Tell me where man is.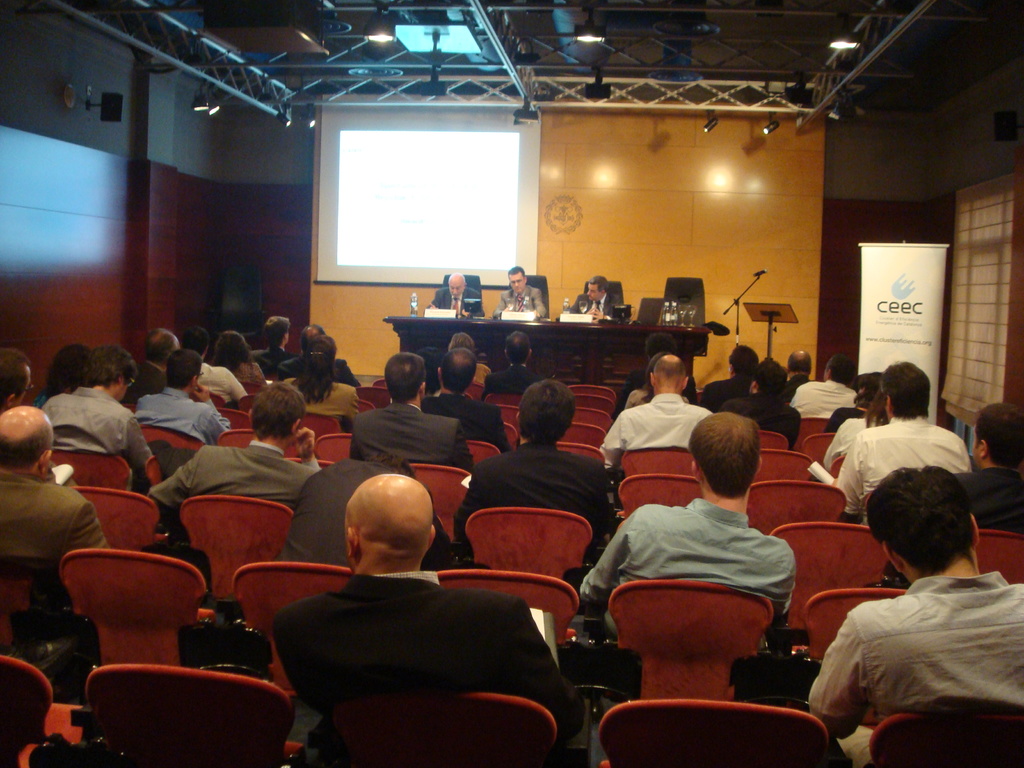
man is at (348, 354, 478, 479).
